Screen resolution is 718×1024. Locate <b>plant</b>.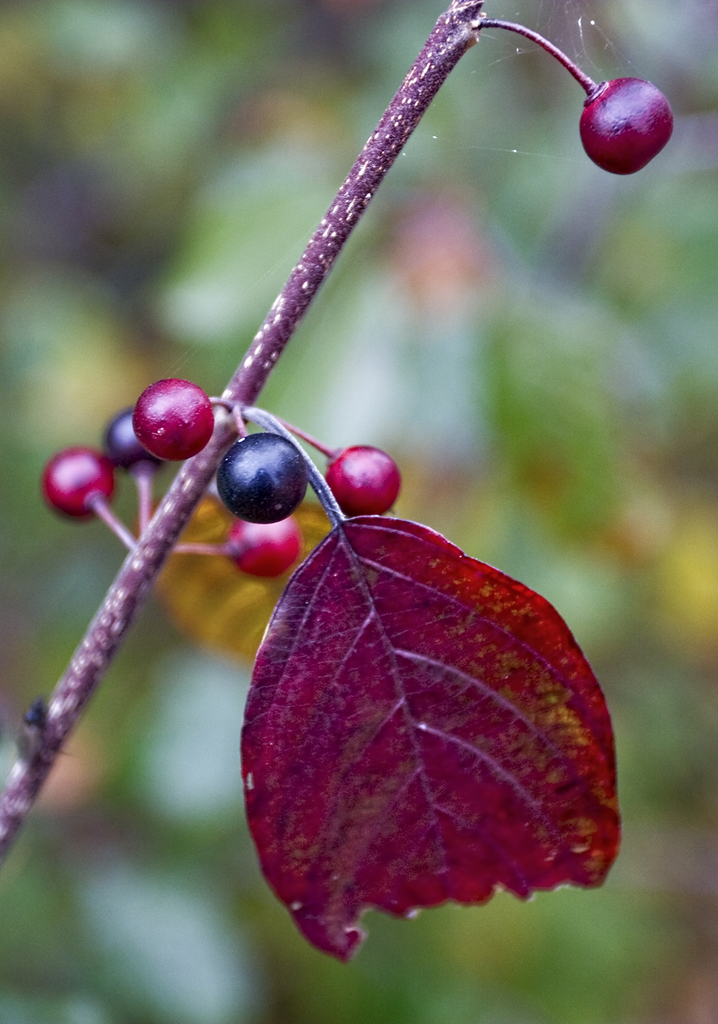
0/26/717/1021.
